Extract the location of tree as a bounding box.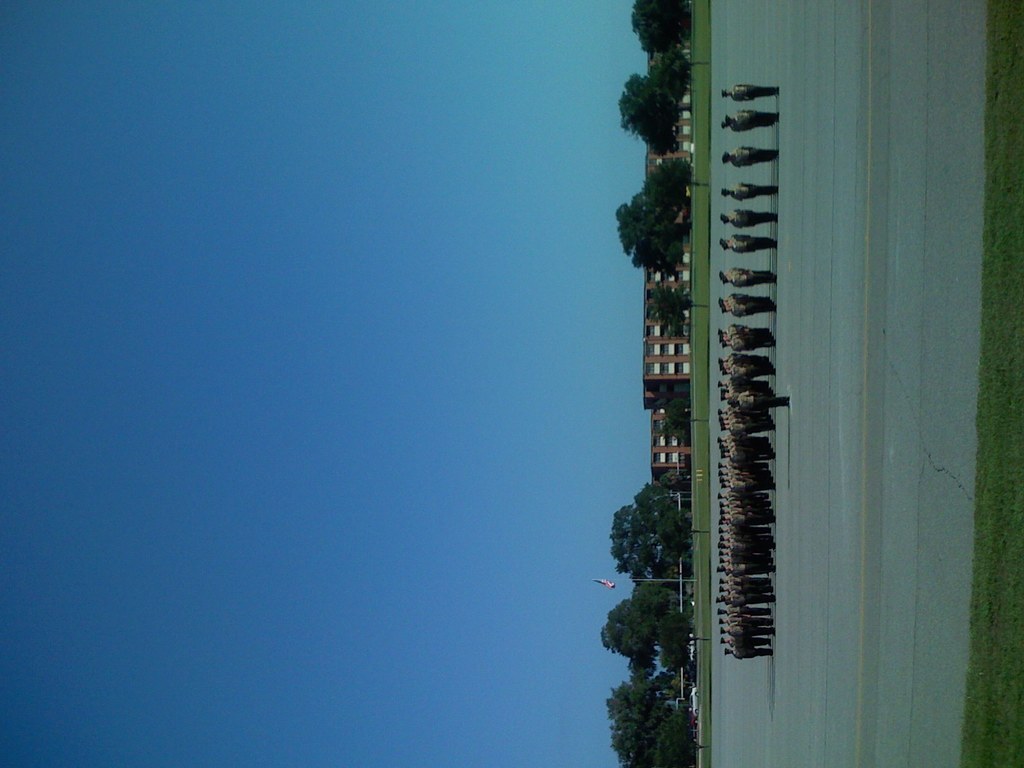
locate(599, 142, 689, 286).
